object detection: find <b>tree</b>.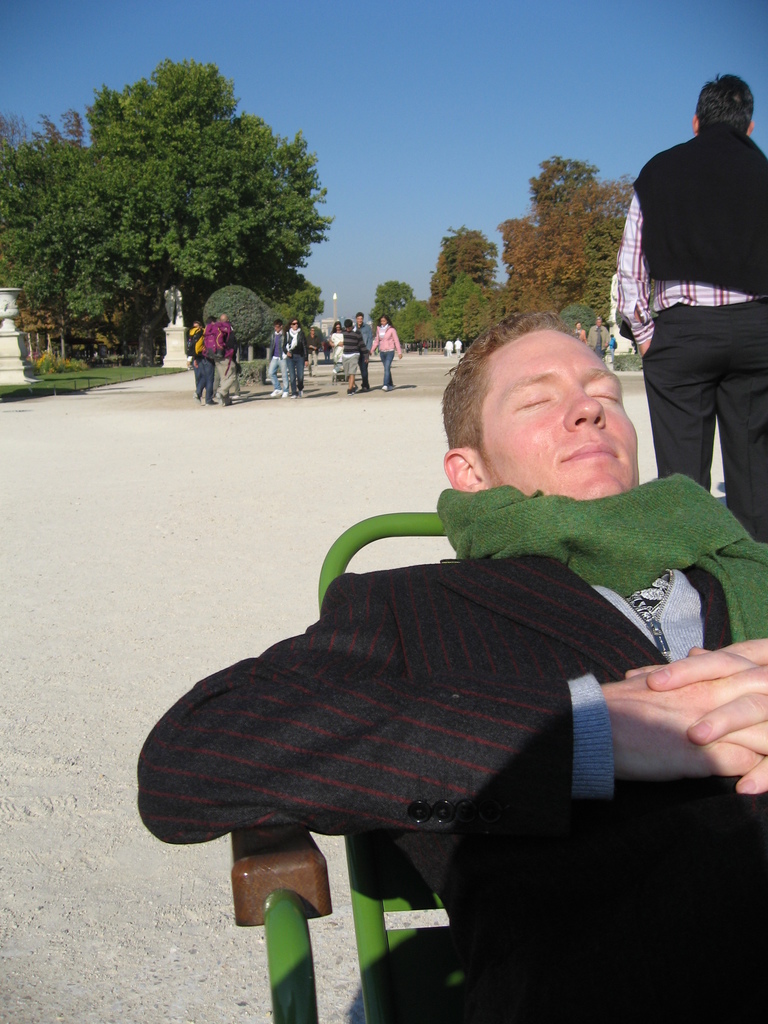
368, 276, 415, 328.
